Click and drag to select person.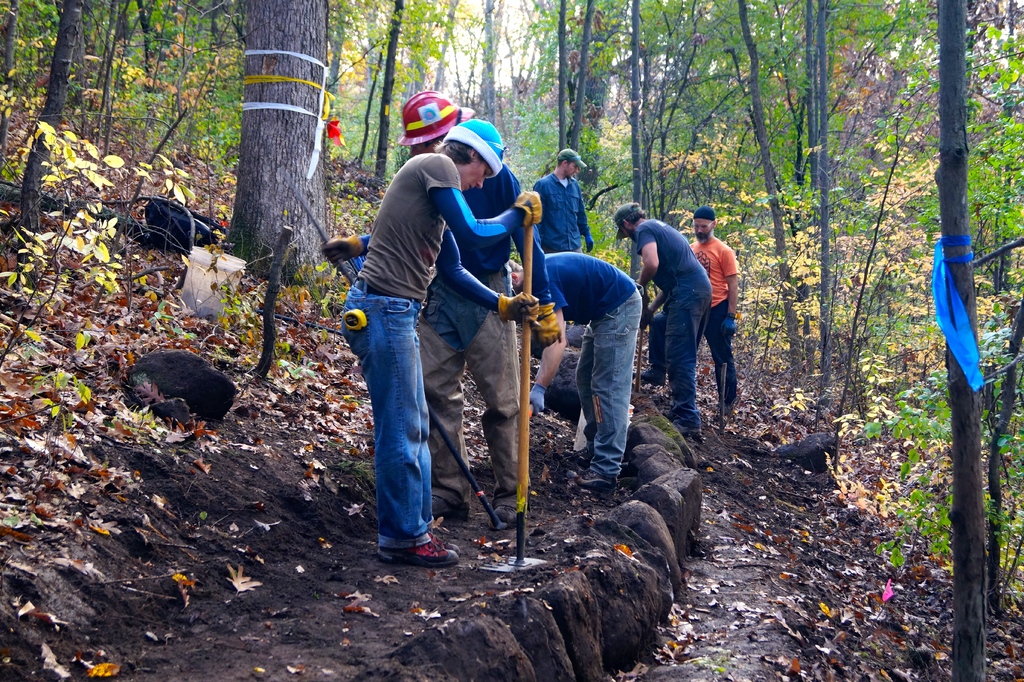
Selection: [510,261,641,492].
